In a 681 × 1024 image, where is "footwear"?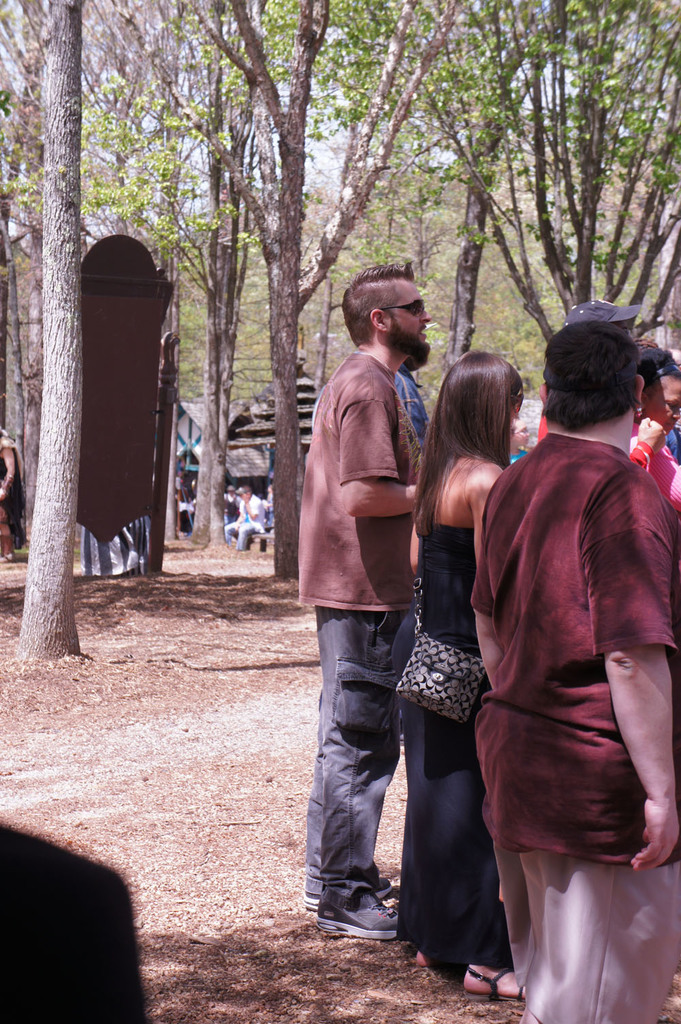
{"x1": 457, "y1": 963, "x2": 526, "y2": 997}.
